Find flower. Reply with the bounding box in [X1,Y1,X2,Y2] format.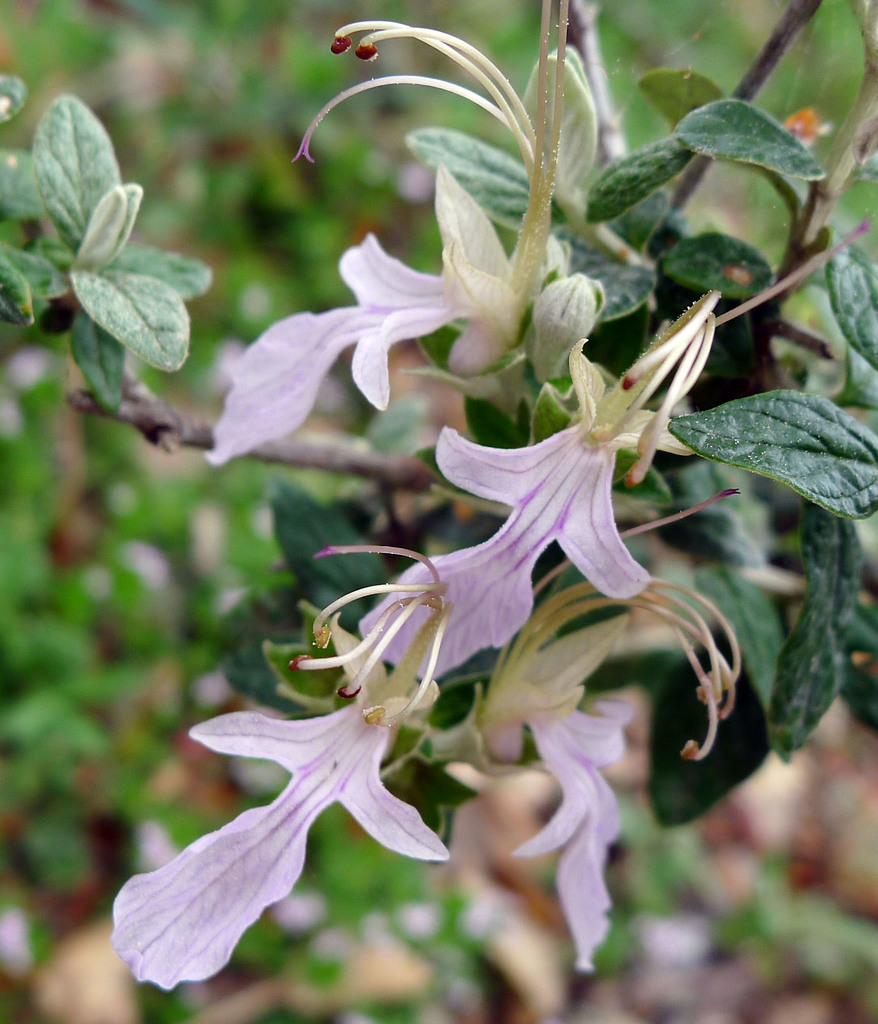
[521,700,639,966].
